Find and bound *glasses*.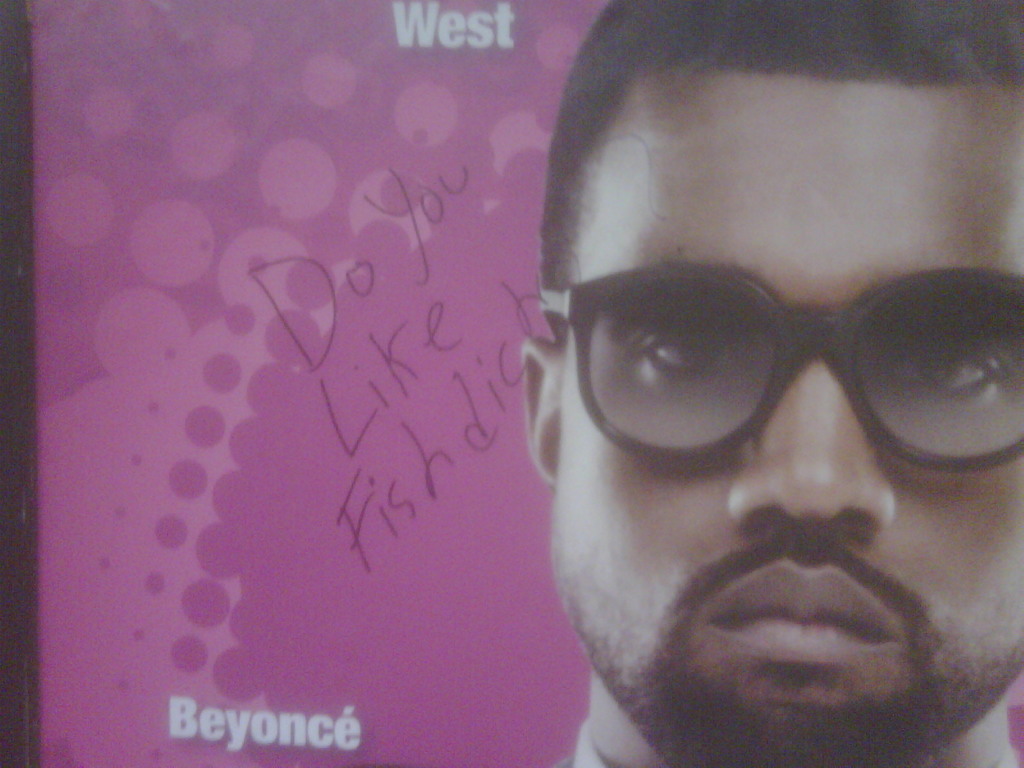
Bound: 533, 259, 1023, 477.
